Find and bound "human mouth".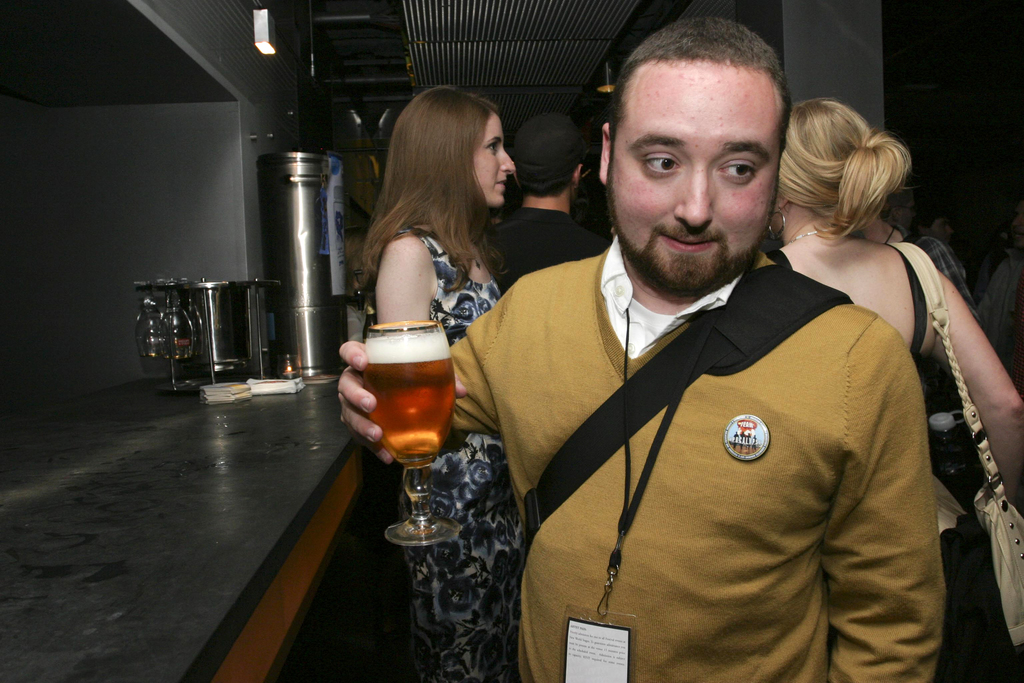
Bound: 657 227 726 261.
